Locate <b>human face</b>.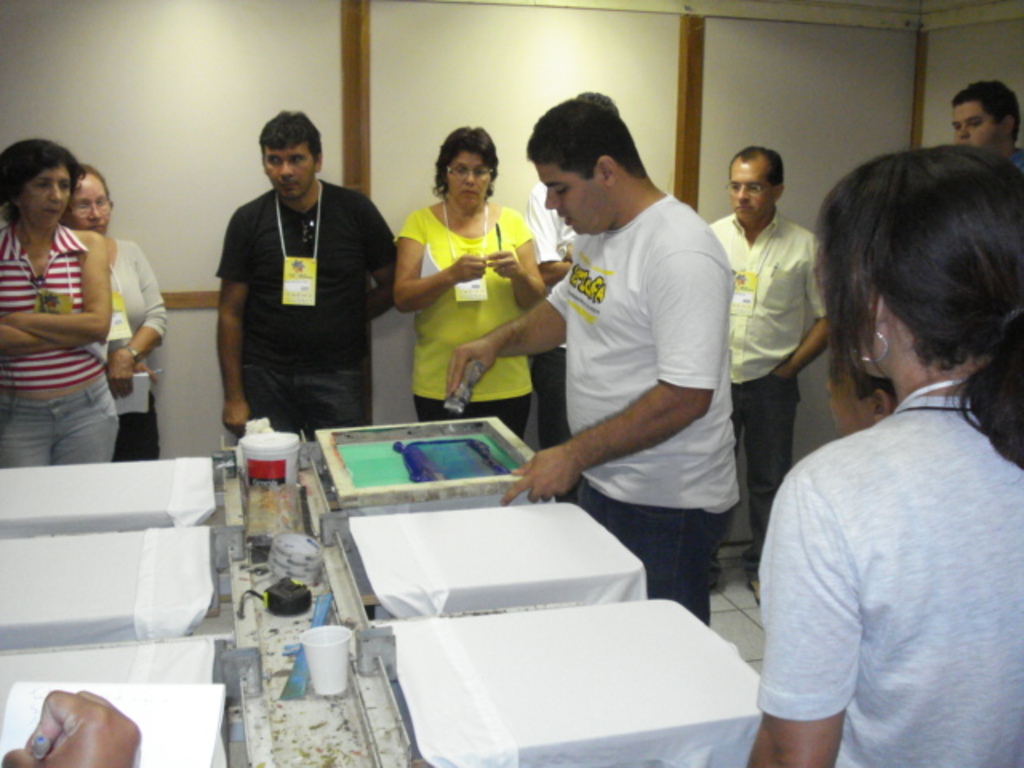
Bounding box: region(950, 101, 1006, 147).
